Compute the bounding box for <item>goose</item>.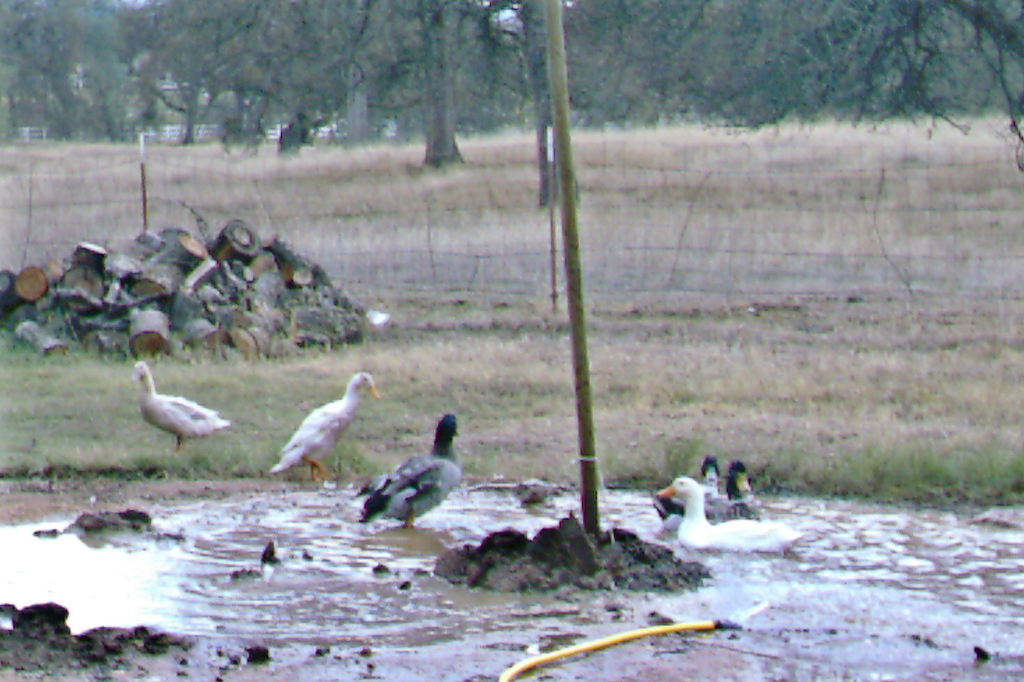
bbox=(727, 462, 755, 515).
